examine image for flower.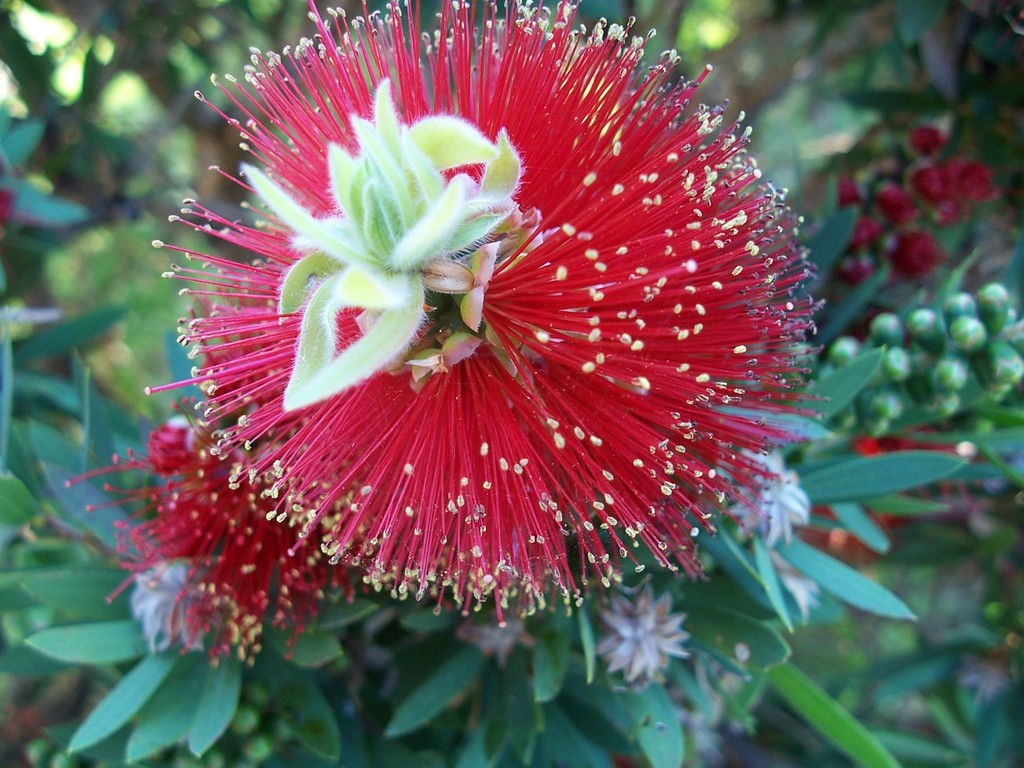
Examination result: {"left": 86, "top": 0, "right": 873, "bottom": 692}.
